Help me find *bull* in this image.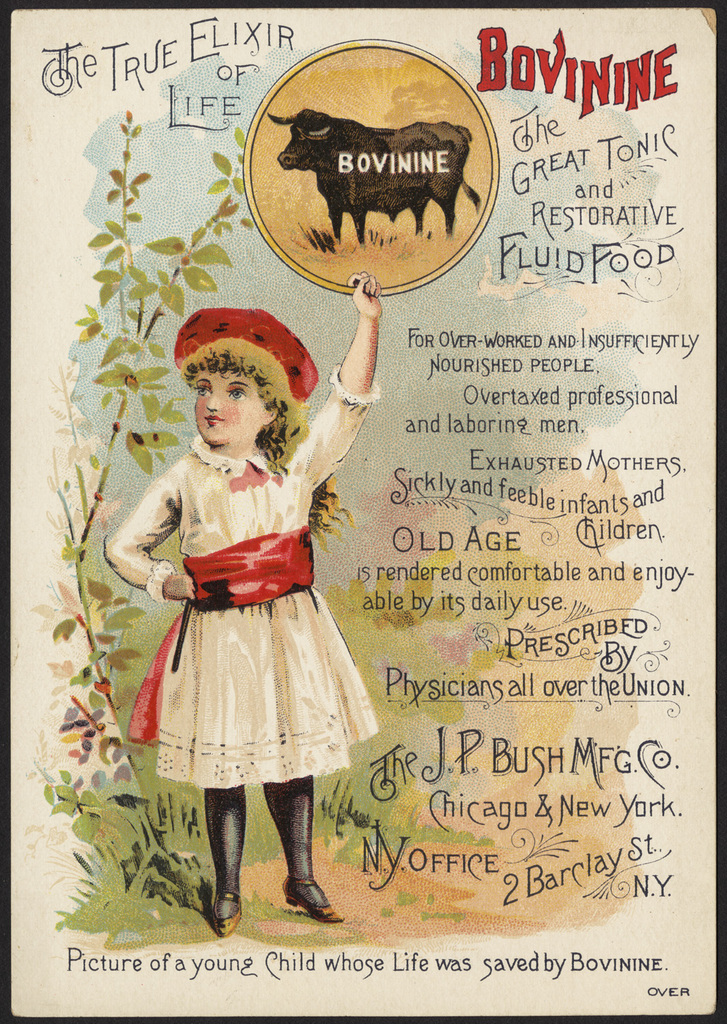
Found it: (266,104,481,251).
